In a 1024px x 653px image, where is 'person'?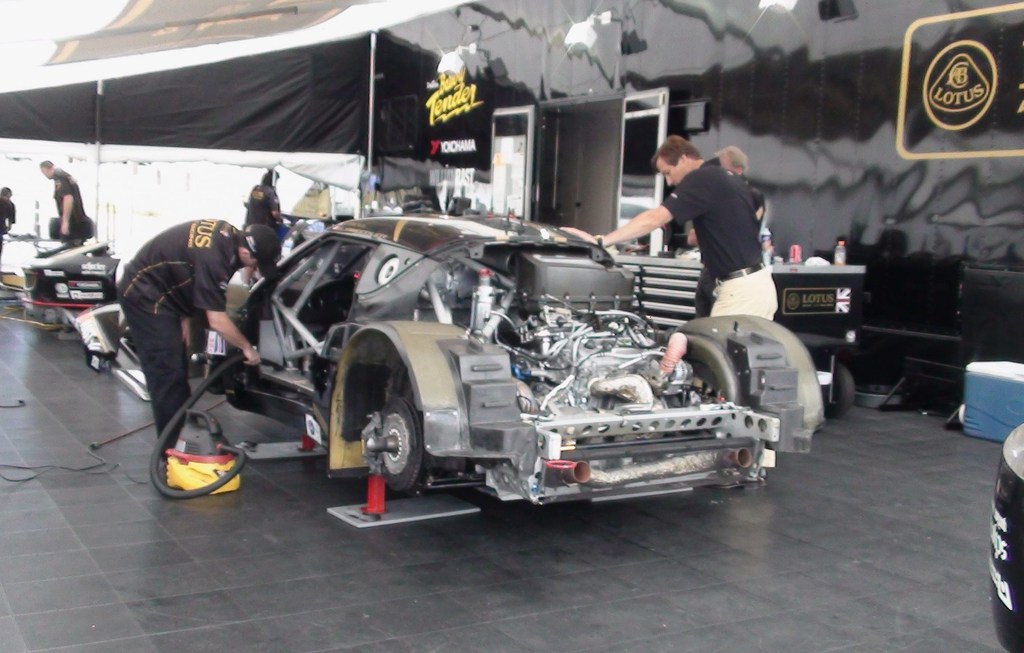
<bbox>235, 163, 292, 237</bbox>.
